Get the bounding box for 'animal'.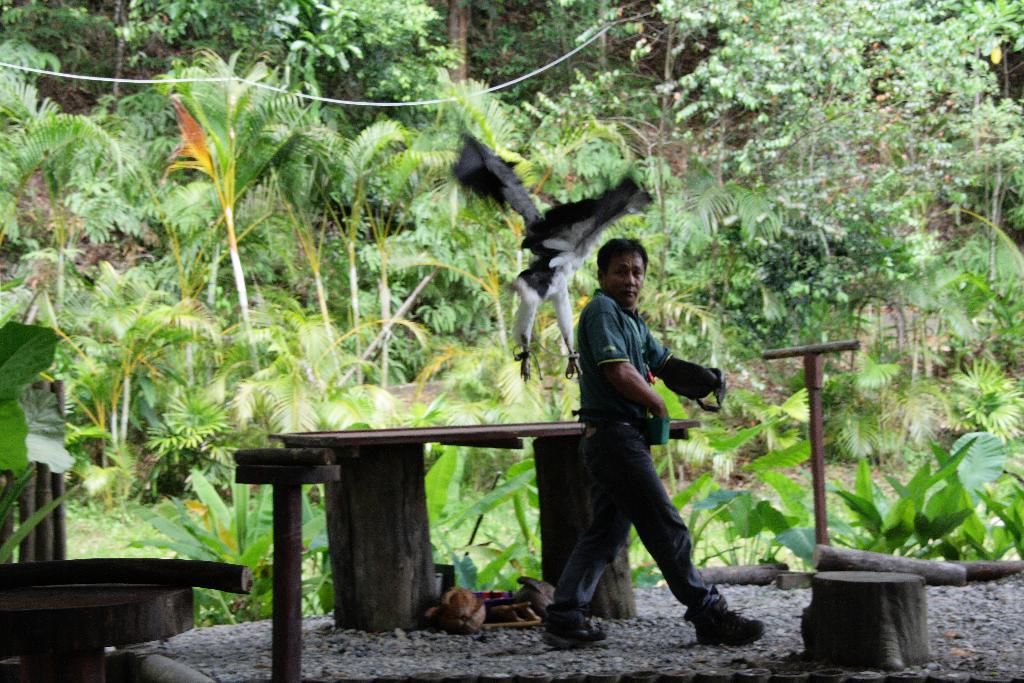
pyautogui.locateOnScreen(451, 128, 659, 375).
